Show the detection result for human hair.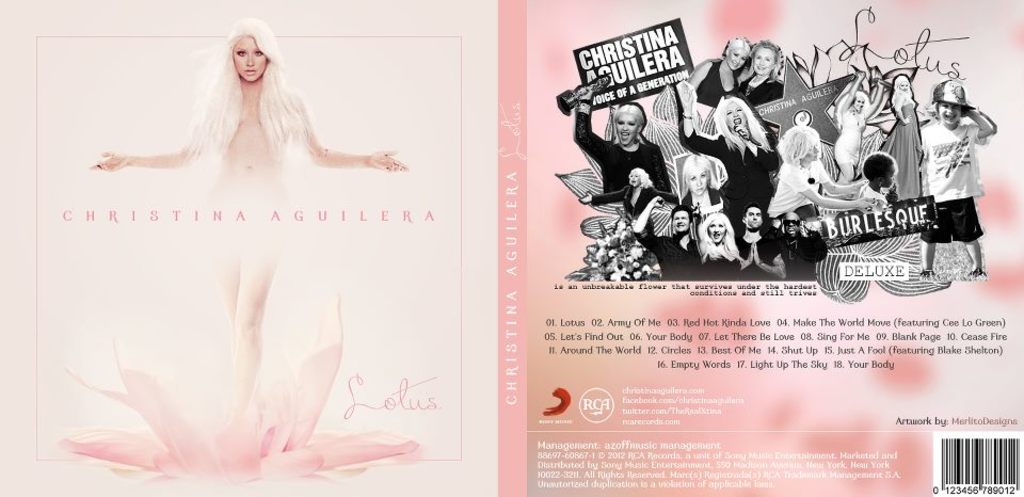
(x1=713, y1=94, x2=771, y2=159).
